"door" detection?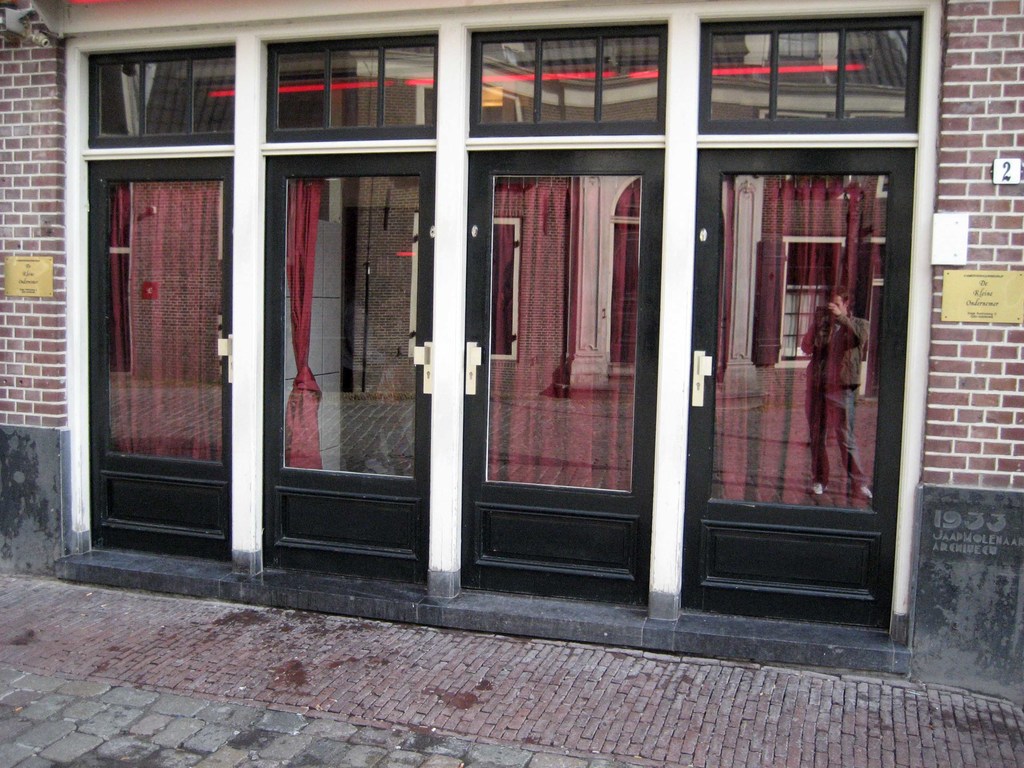
detection(147, 26, 835, 620)
